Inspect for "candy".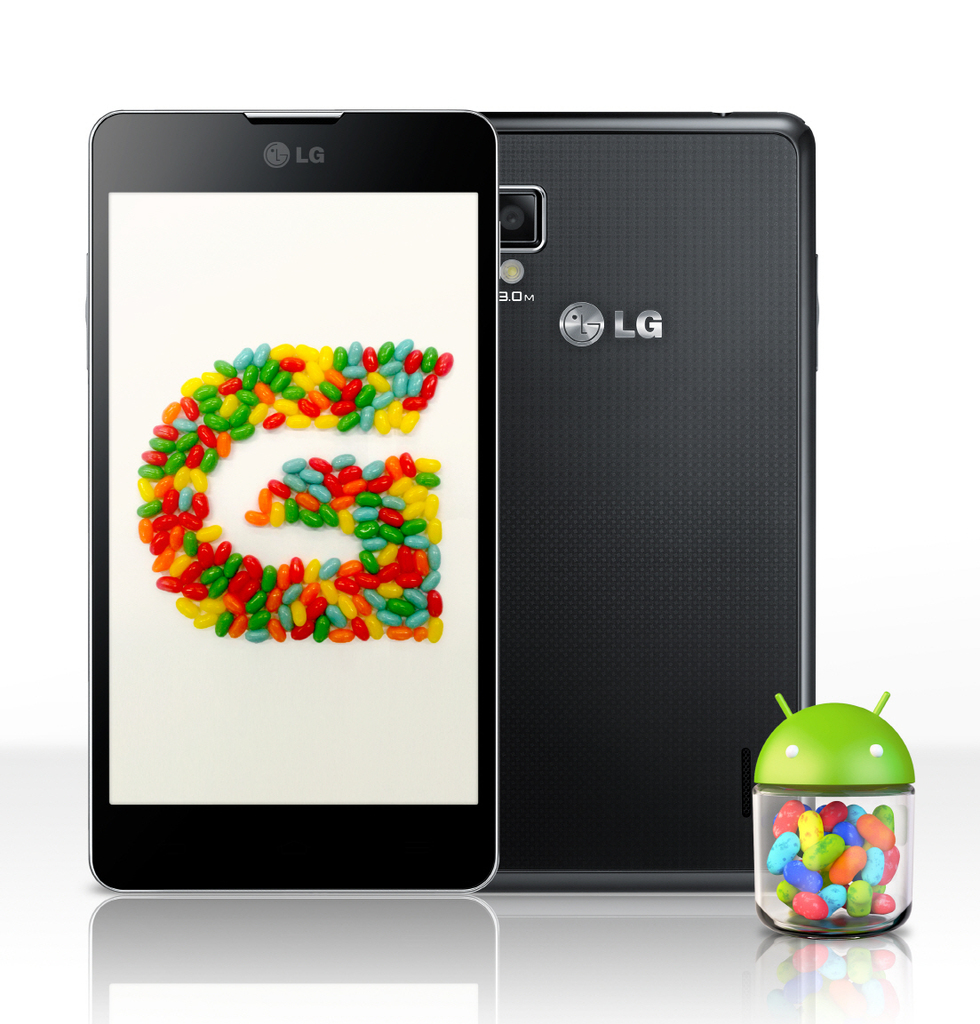
Inspection: 822 884 846 903.
